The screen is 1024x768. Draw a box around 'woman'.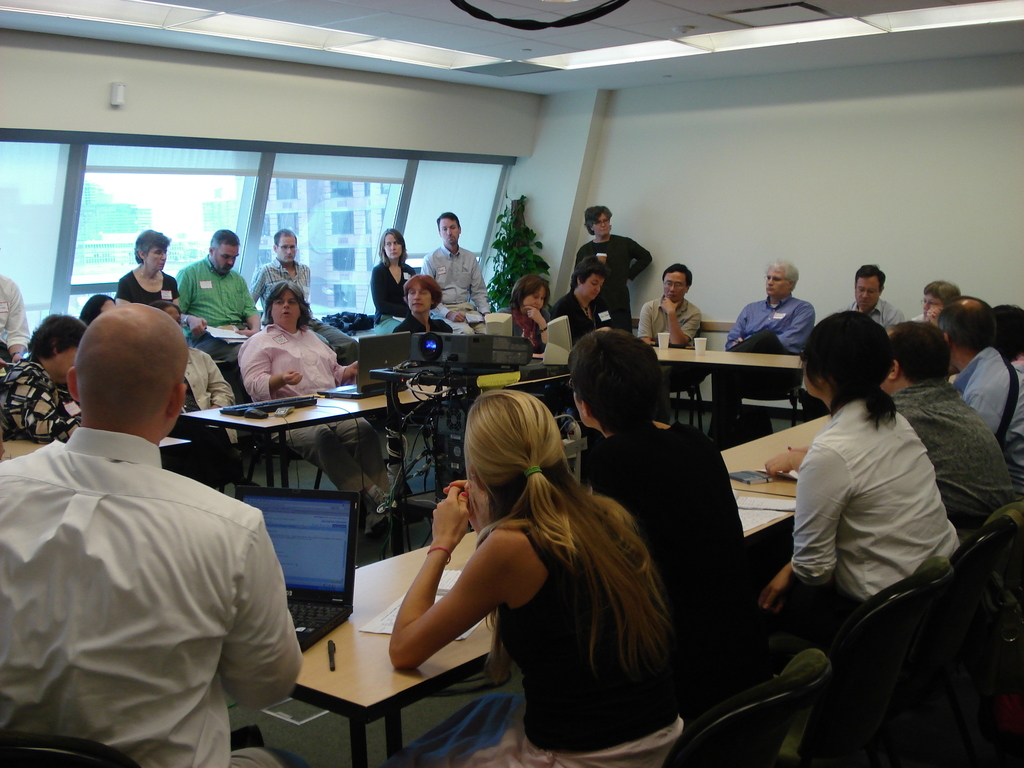
(x1=499, y1=276, x2=546, y2=351).
